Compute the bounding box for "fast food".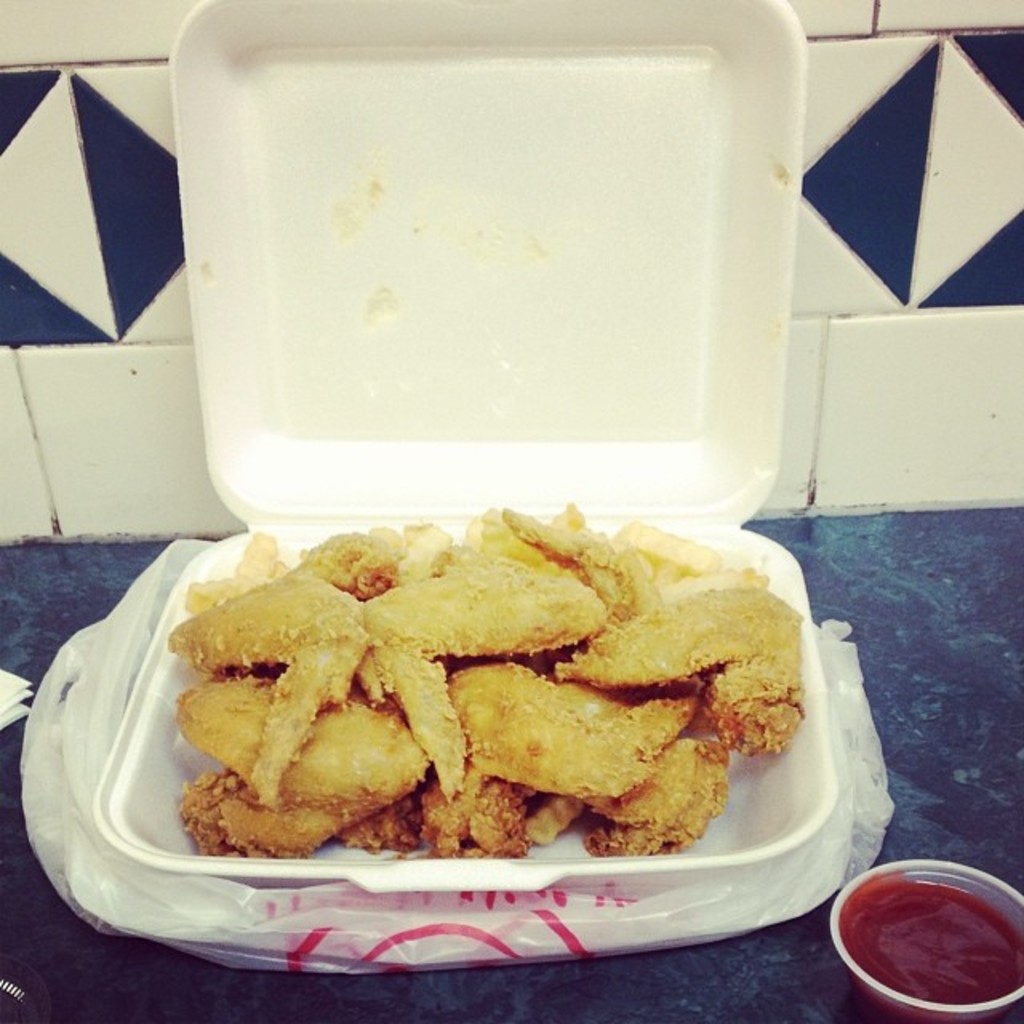
(left=352, top=558, right=619, bottom=792).
